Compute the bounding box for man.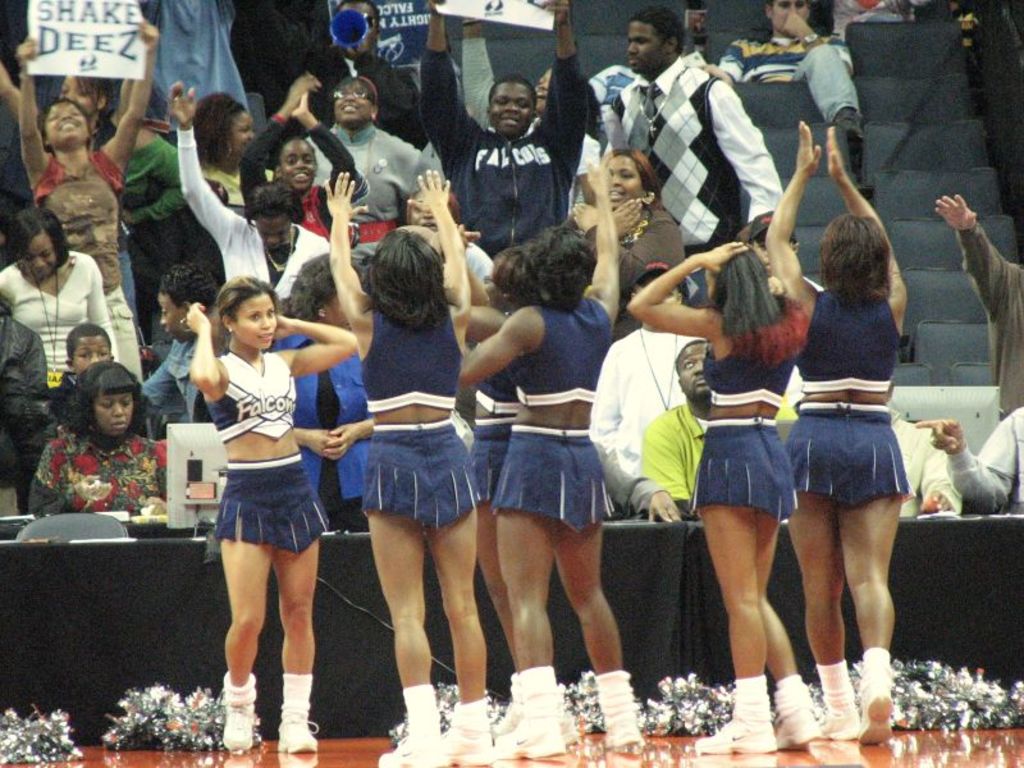
(x1=600, y1=8, x2=780, y2=315).
